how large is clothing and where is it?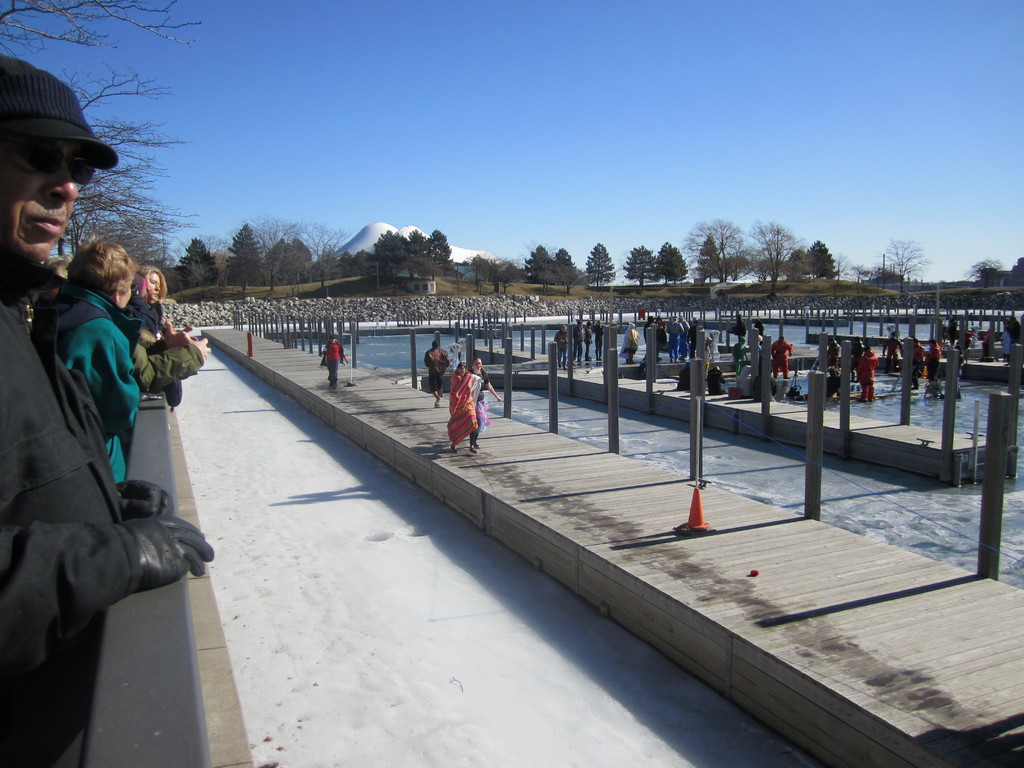
Bounding box: [707,369,725,396].
